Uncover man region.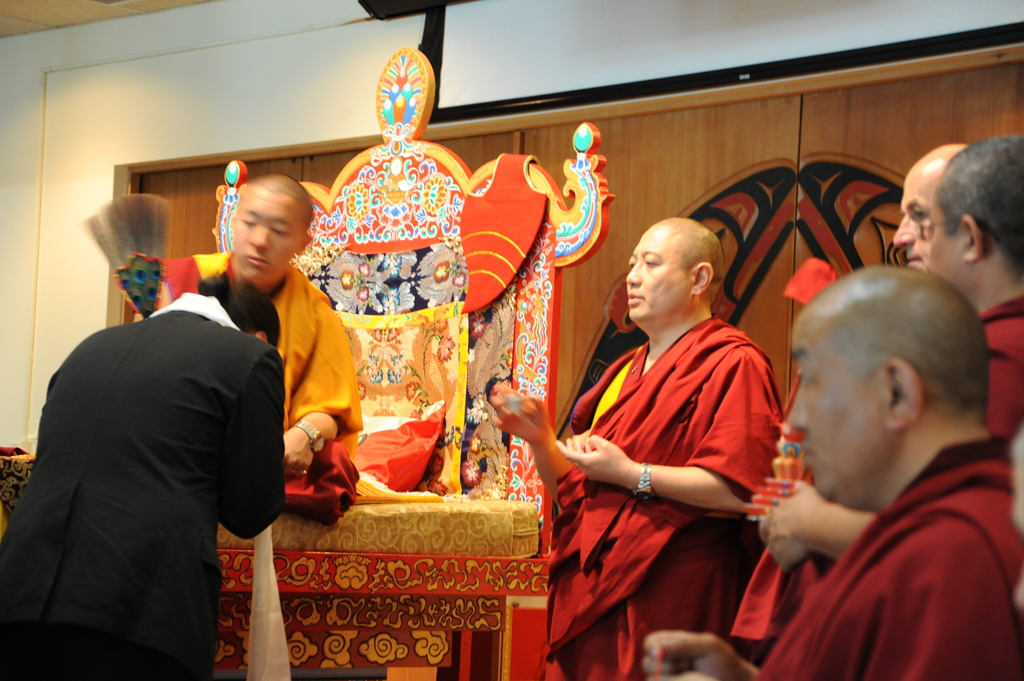
Uncovered: 898/145/967/268.
